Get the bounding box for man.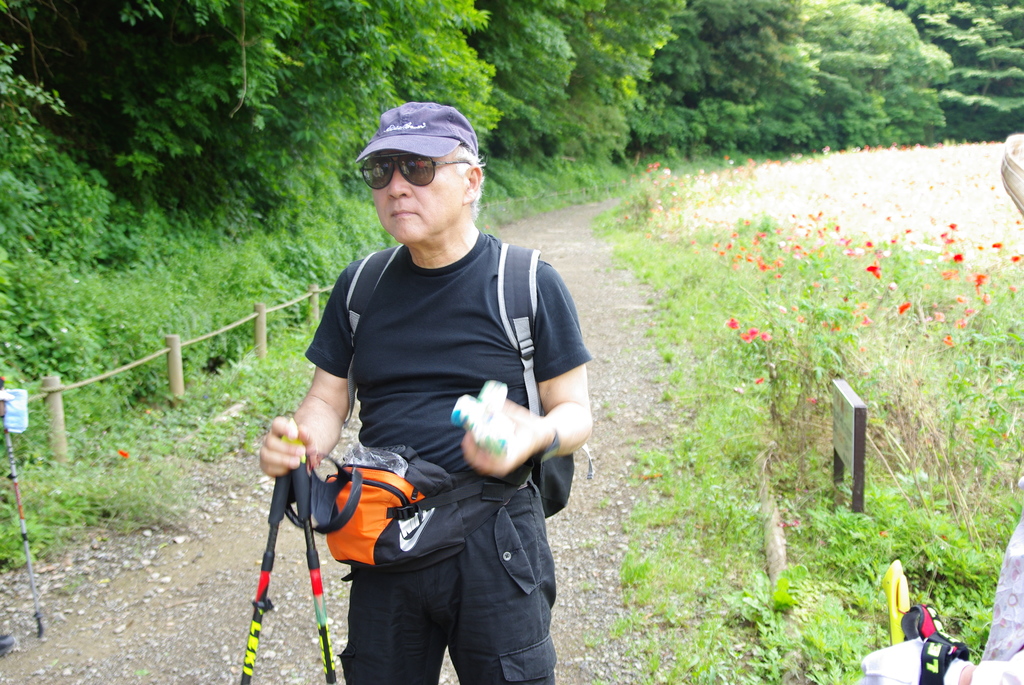
left=247, top=91, right=596, bottom=684.
